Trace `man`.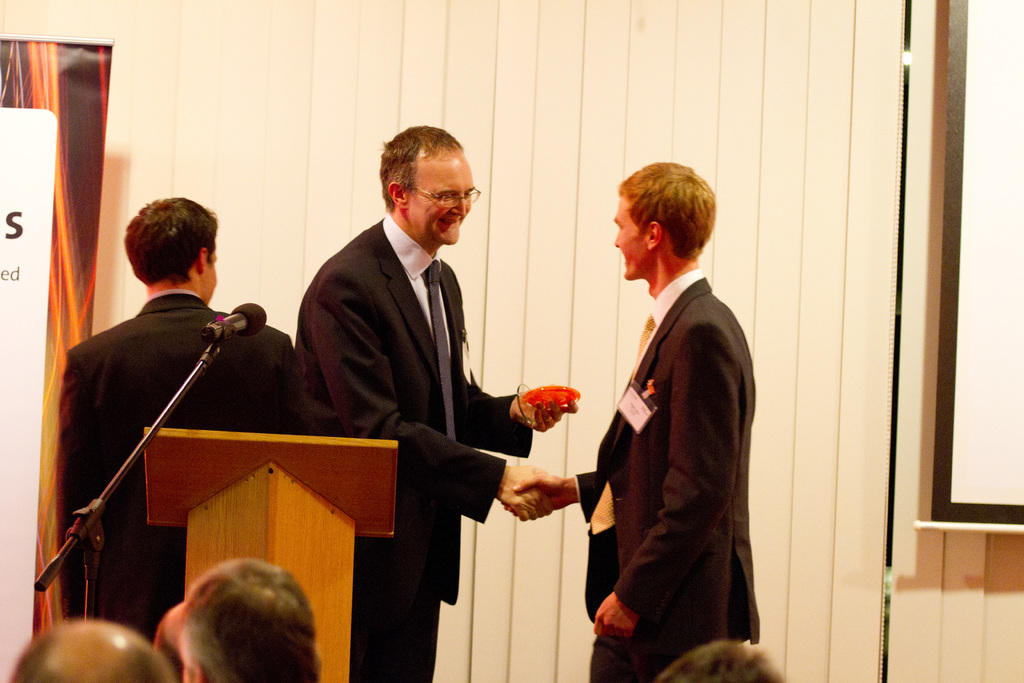
Traced to x1=571 y1=155 x2=774 y2=671.
